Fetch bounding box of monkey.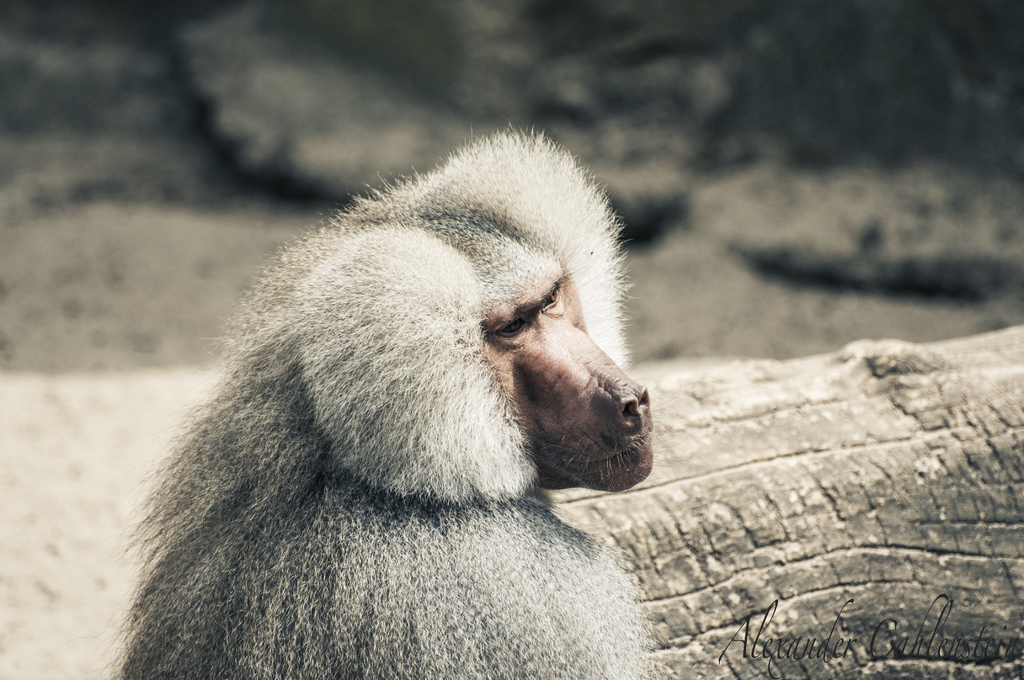
Bbox: 99, 145, 719, 679.
